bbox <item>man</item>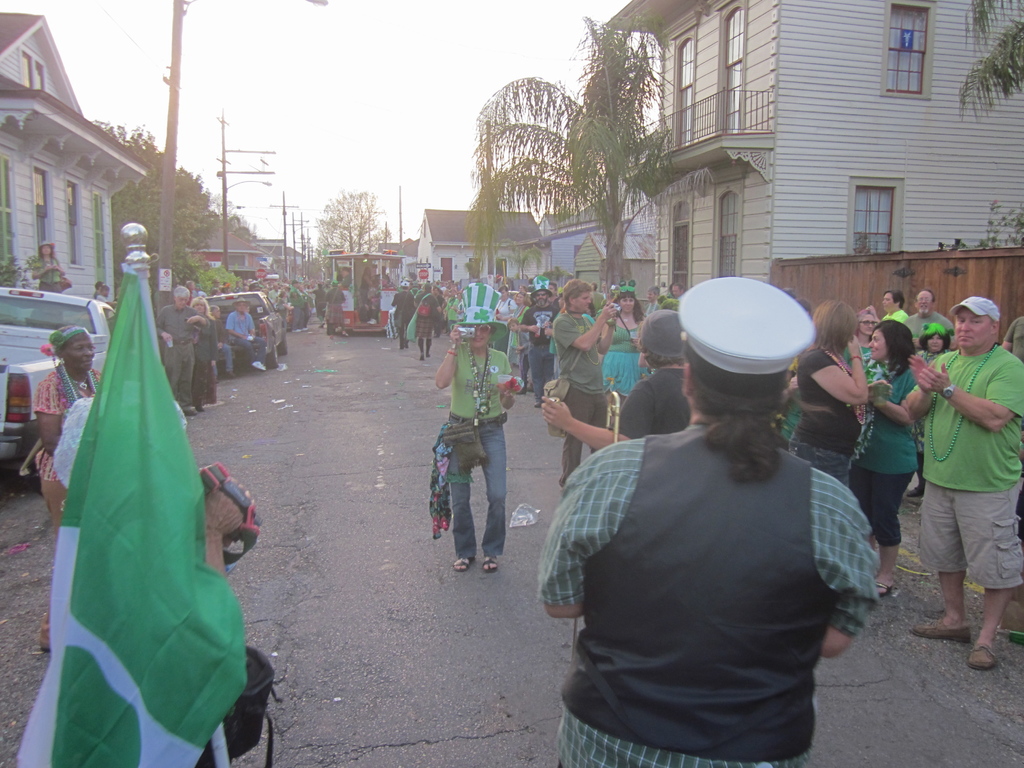
[x1=540, y1=276, x2=632, y2=495]
